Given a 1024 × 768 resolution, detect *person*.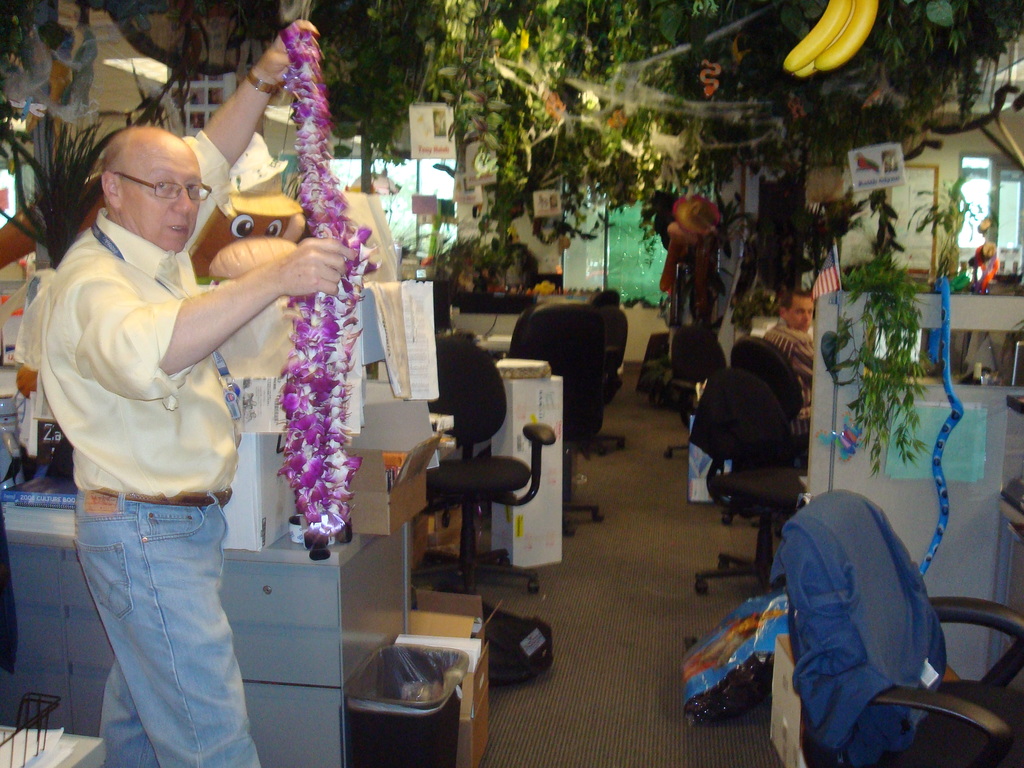
<region>765, 288, 824, 445</region>.
